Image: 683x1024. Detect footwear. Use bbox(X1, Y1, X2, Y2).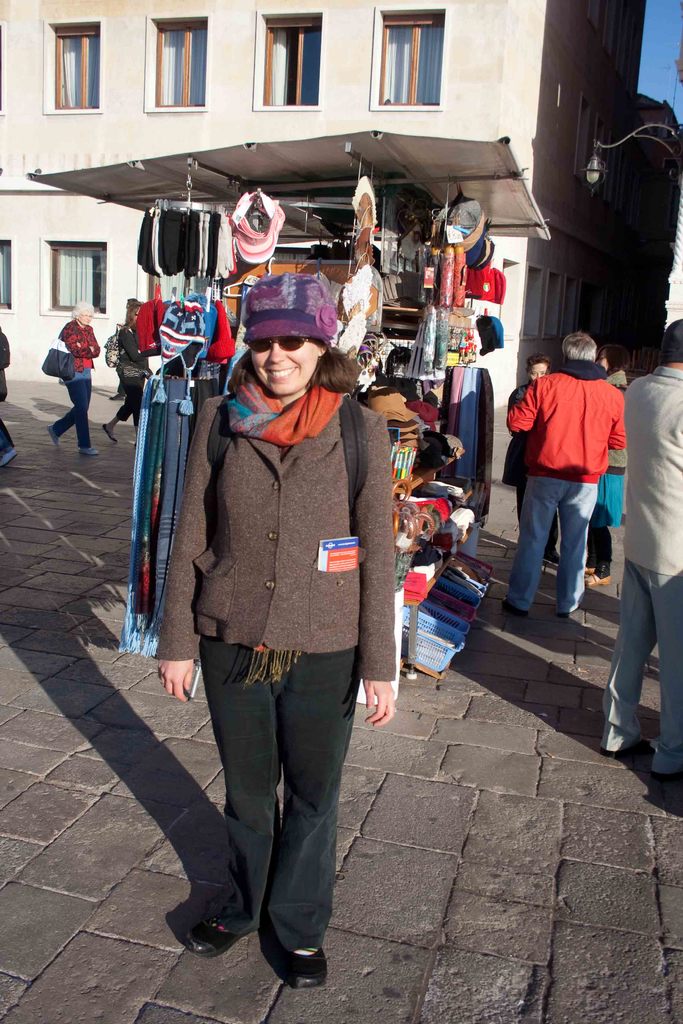
bbox(501, 602, 520, 616).
